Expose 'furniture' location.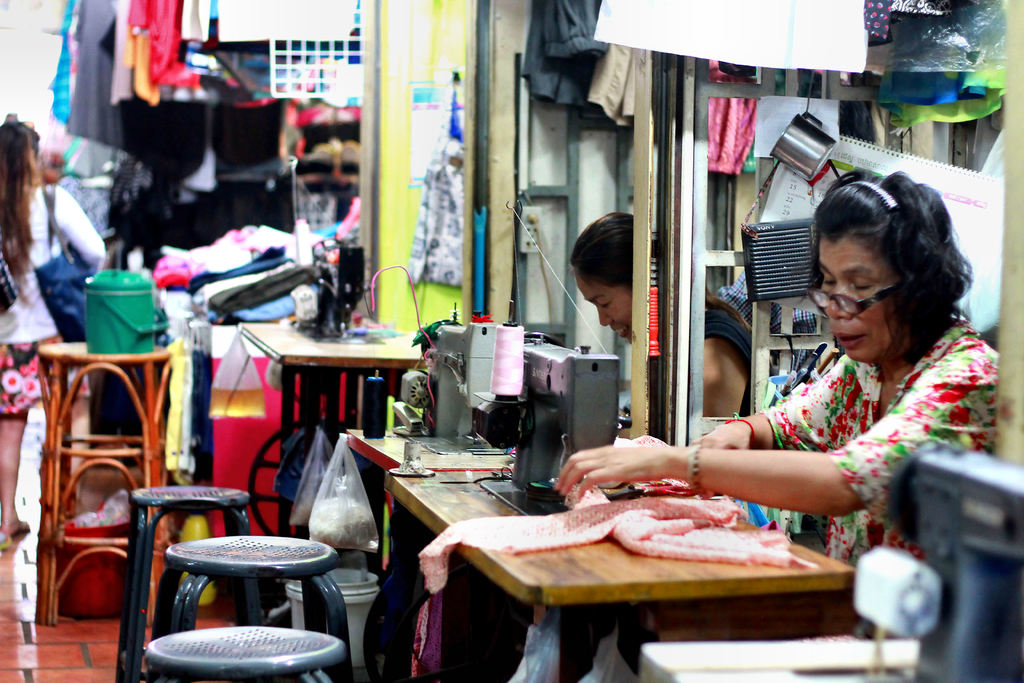
Exposed at box(113, 484, 254, 682).
